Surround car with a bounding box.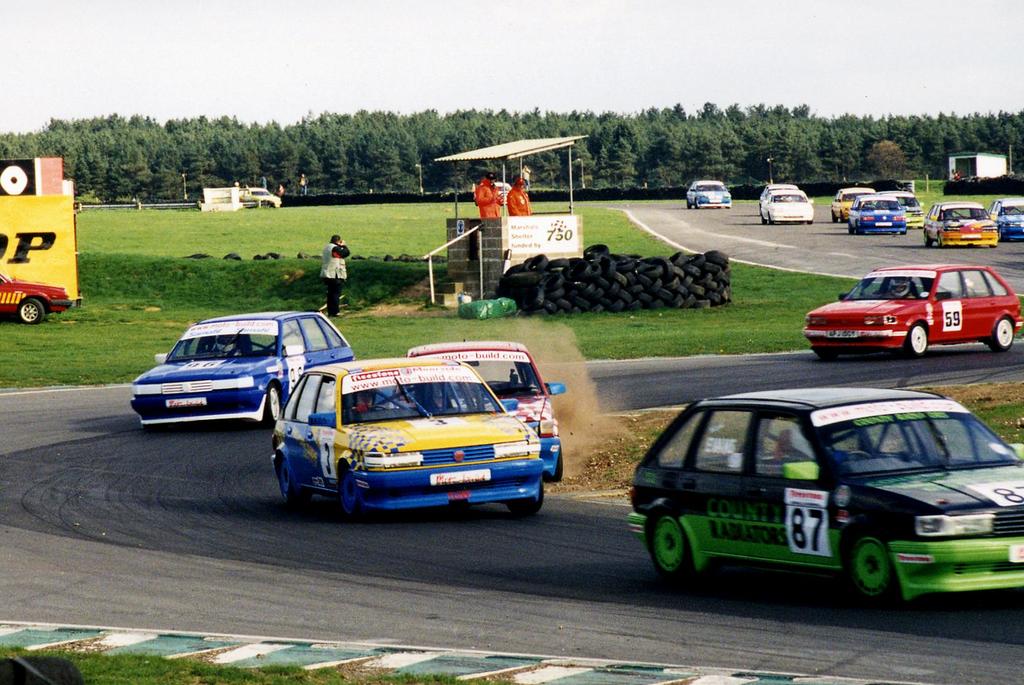
select_region(847, 190, 909, 235).
